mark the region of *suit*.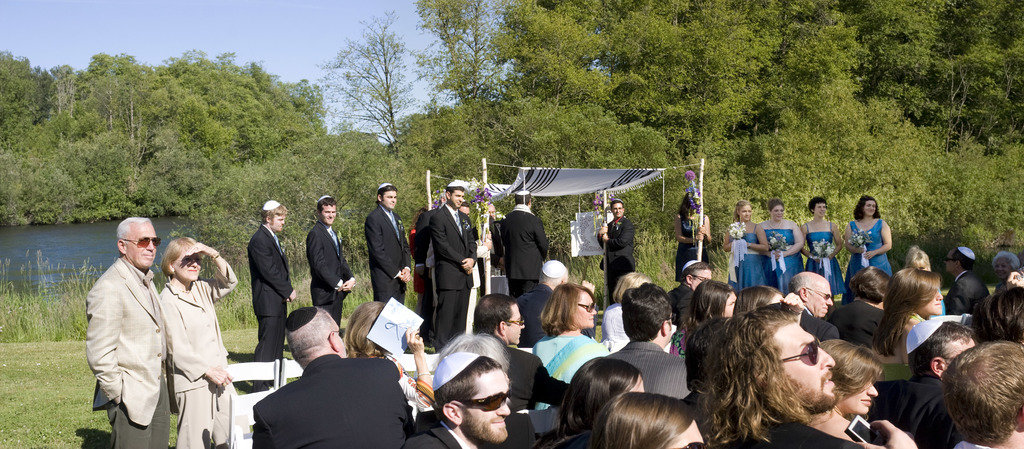
Region: Rect(492, 336, 577, 412).
